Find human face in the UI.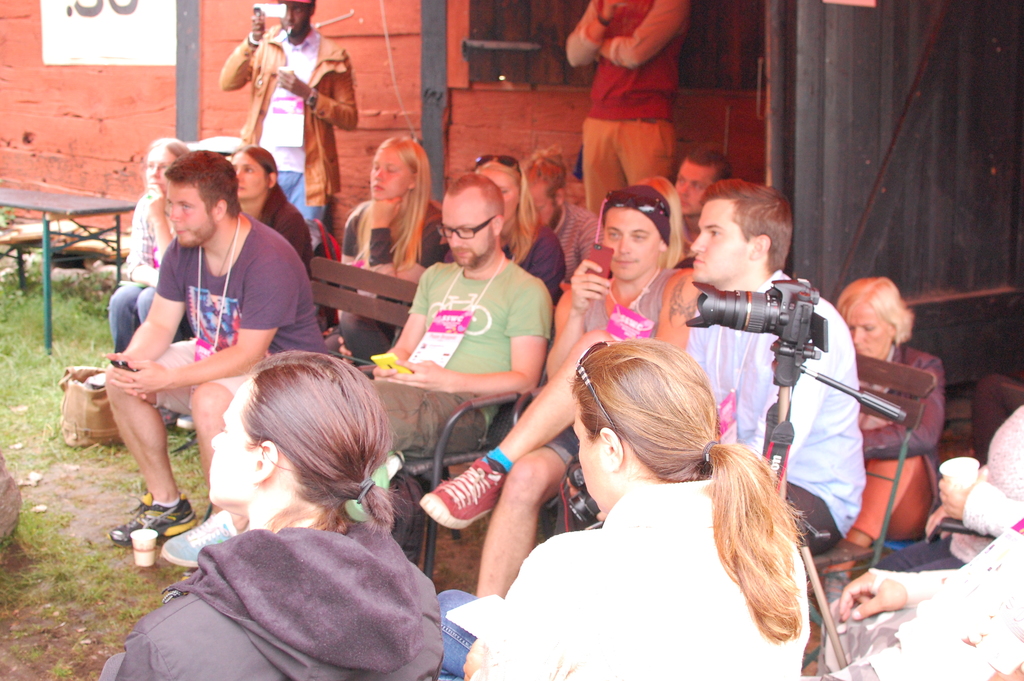
UI element at [674, 160, 717, 218].
